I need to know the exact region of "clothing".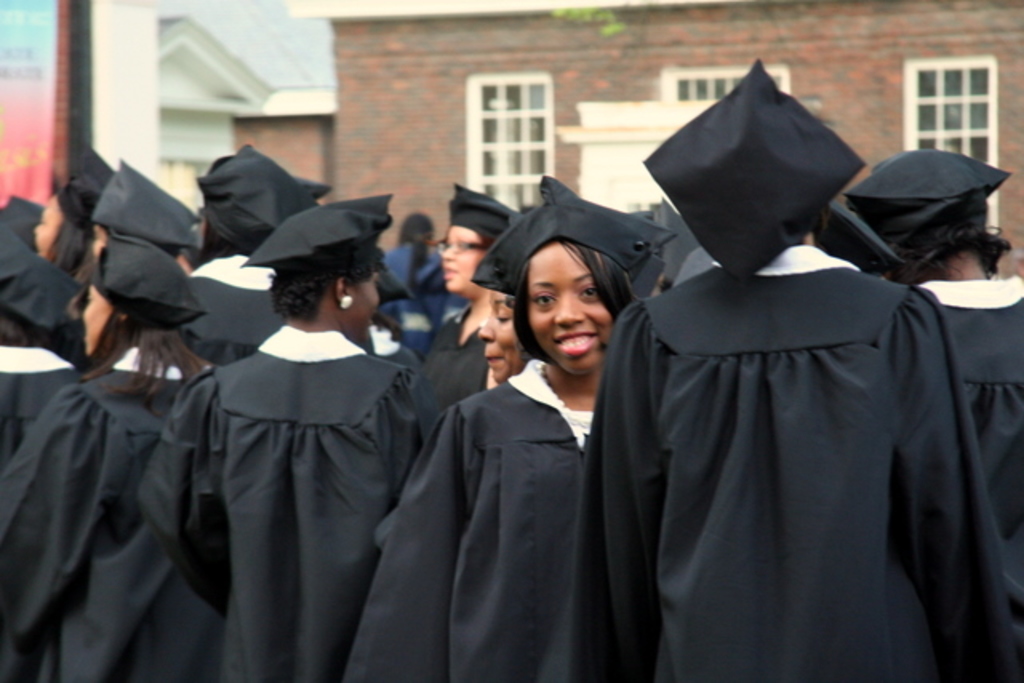
Region: bbox=[342, 360, 595, 681].
